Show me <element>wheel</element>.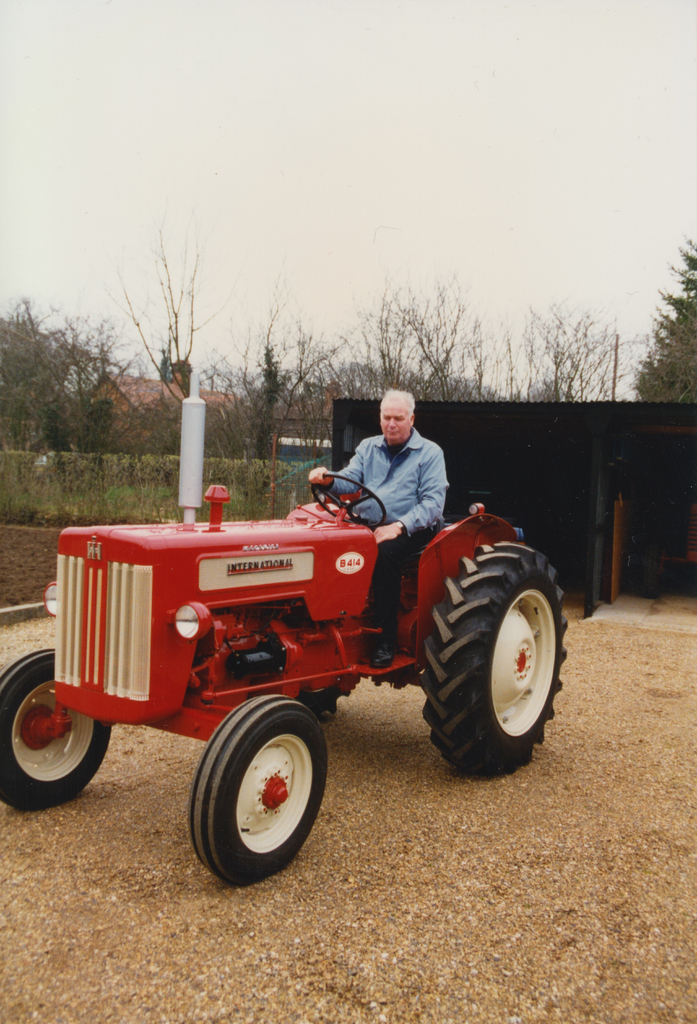
<element>wheel</element> is here: [419, 541, 566, 779].
